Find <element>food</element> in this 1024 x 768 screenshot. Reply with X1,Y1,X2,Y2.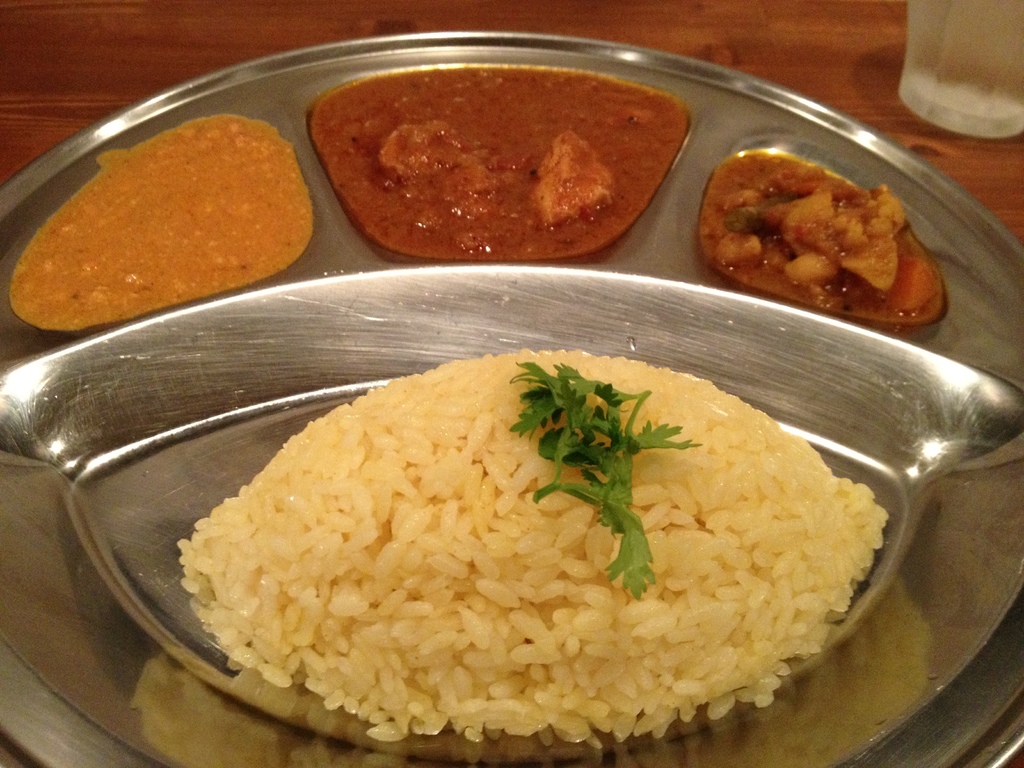
3,111,315,331.
